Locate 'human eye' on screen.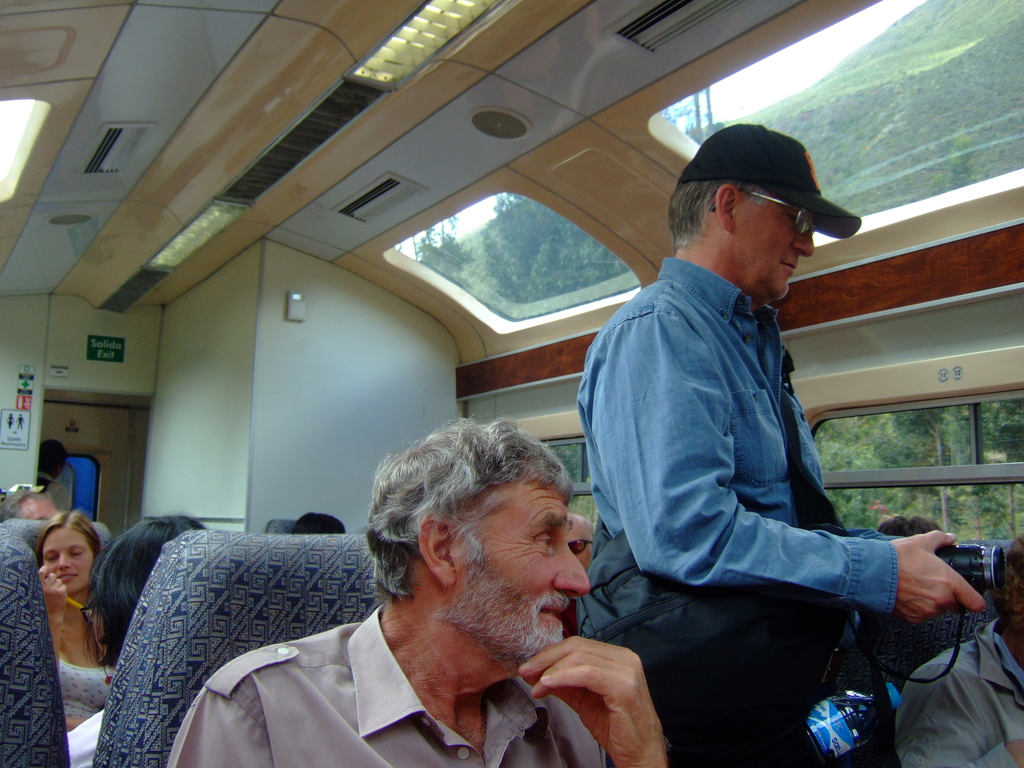
On screen at 787 209 796 226.
